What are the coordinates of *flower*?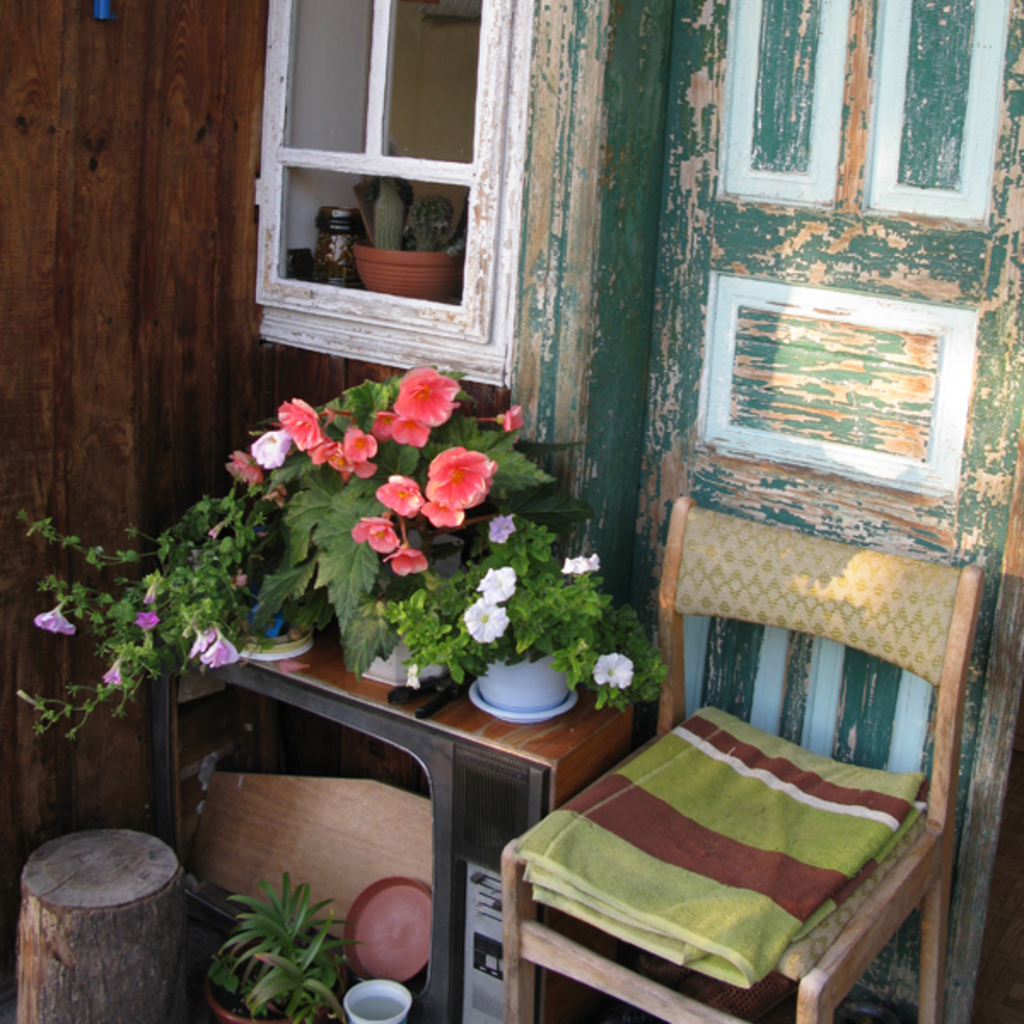
x1=370, y1=408, x2=430, y2=444.
